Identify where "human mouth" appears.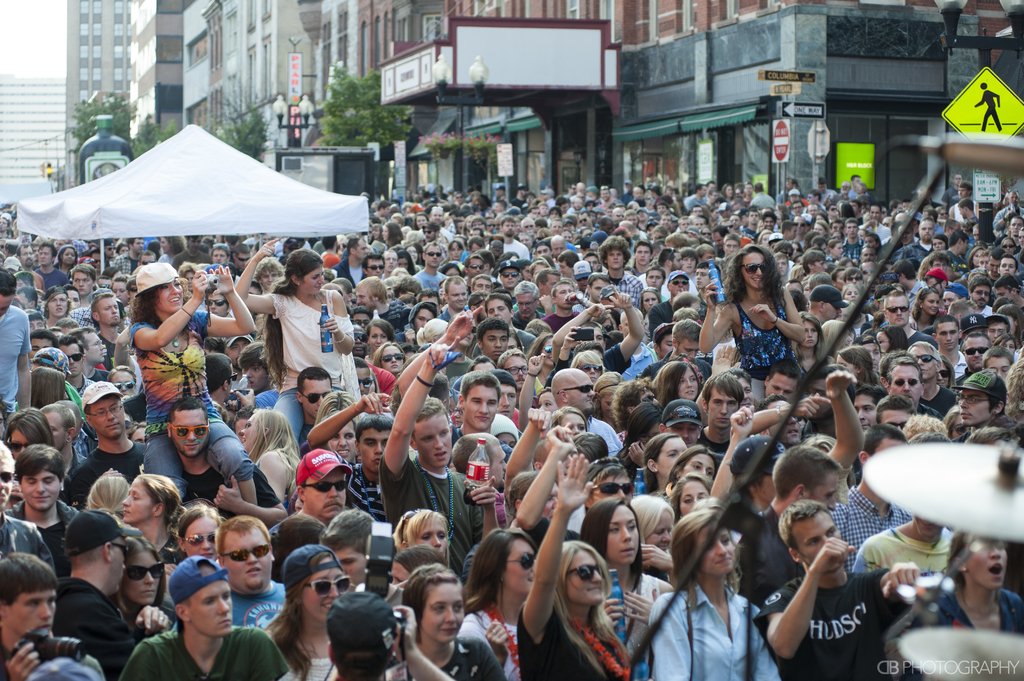
Appears at <box>320,600,330,613</box>.
